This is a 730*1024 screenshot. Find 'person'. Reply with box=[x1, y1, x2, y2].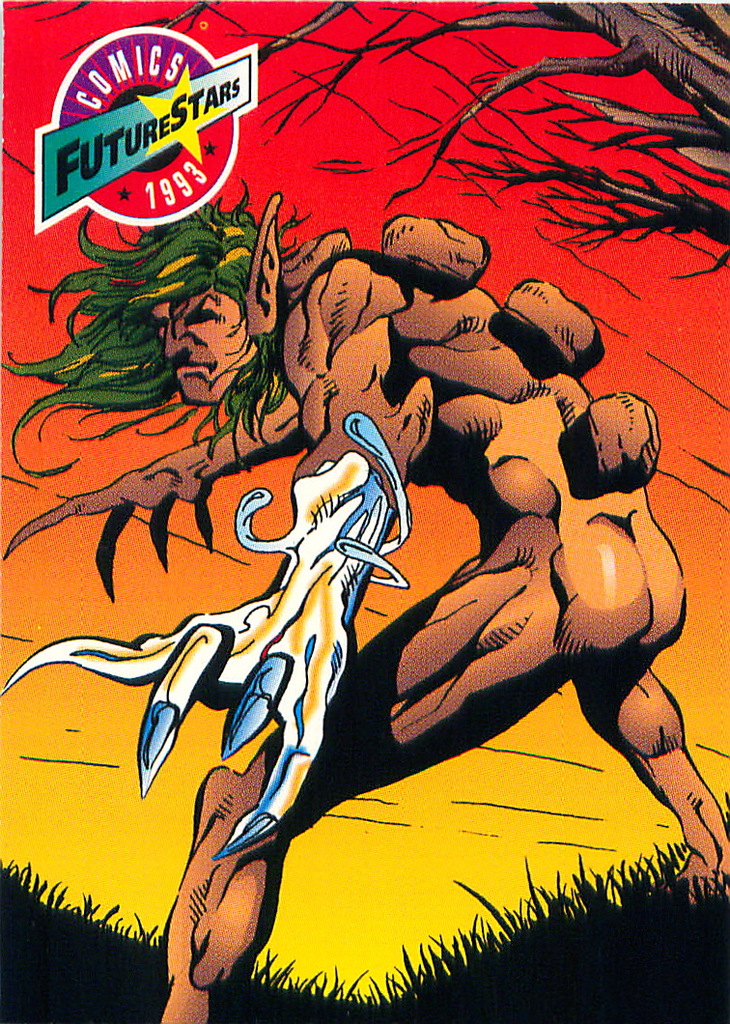
box=[0, 183, 729, 1007].
